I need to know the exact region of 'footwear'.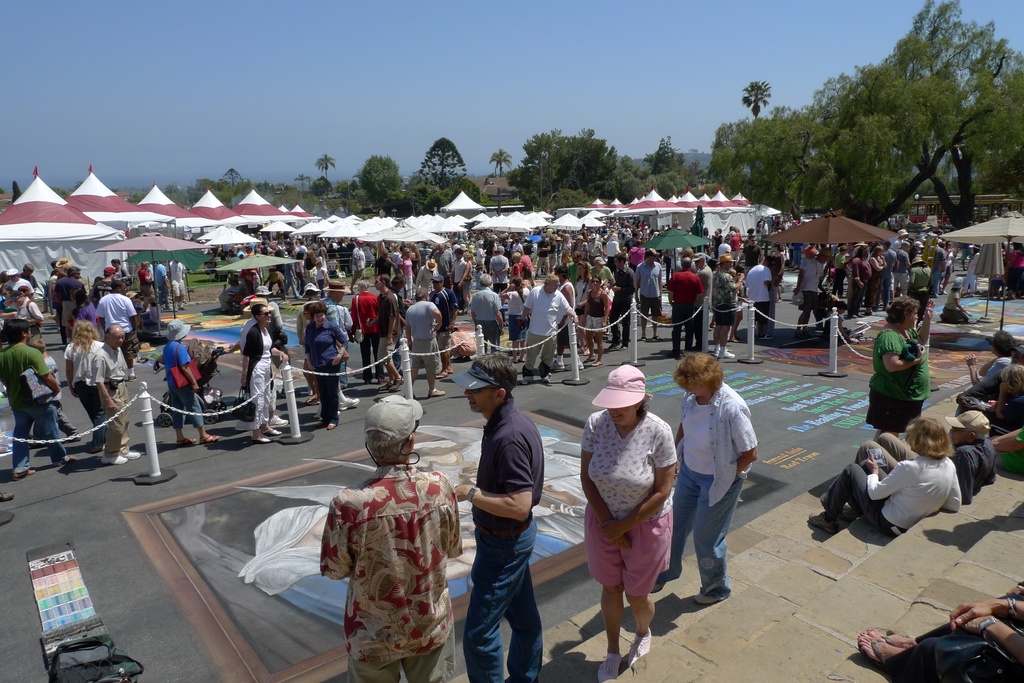
Region: box(268, 414, 292, 429).
